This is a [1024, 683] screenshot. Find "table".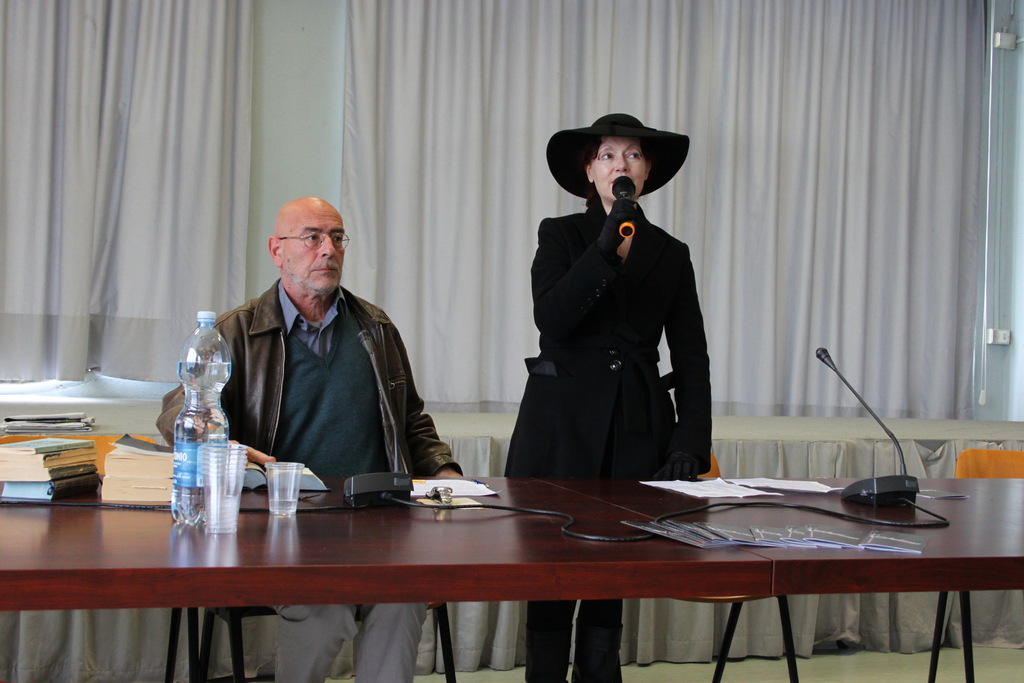
Bounding box: [x1=99, y1=402, x2=965, y2=682].
